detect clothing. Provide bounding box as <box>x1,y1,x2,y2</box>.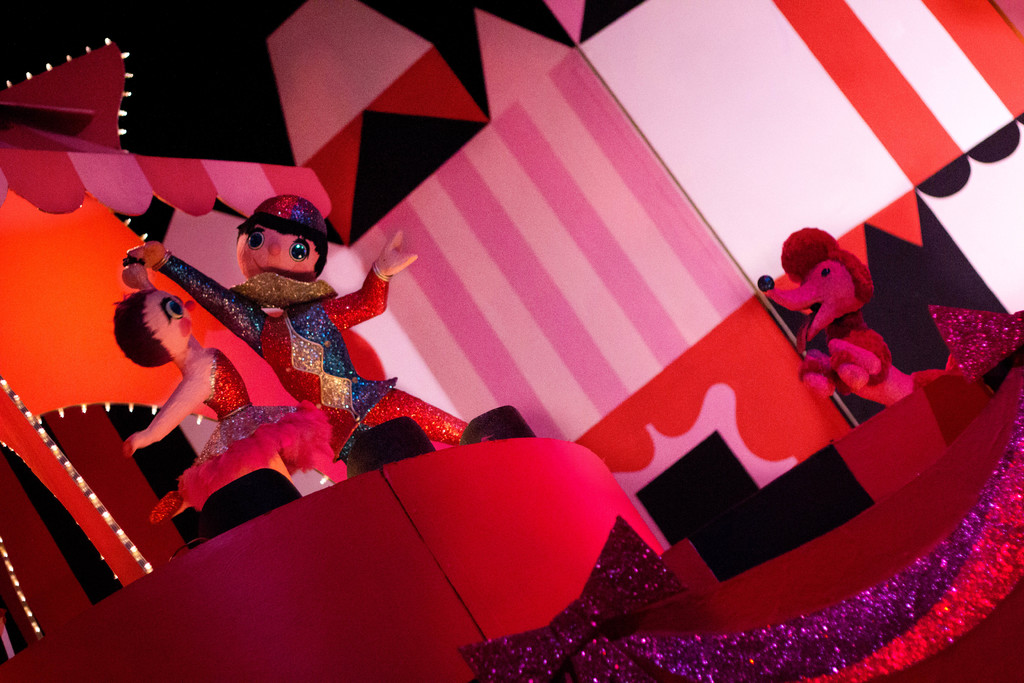
<box>149,251,474,445</box>.
